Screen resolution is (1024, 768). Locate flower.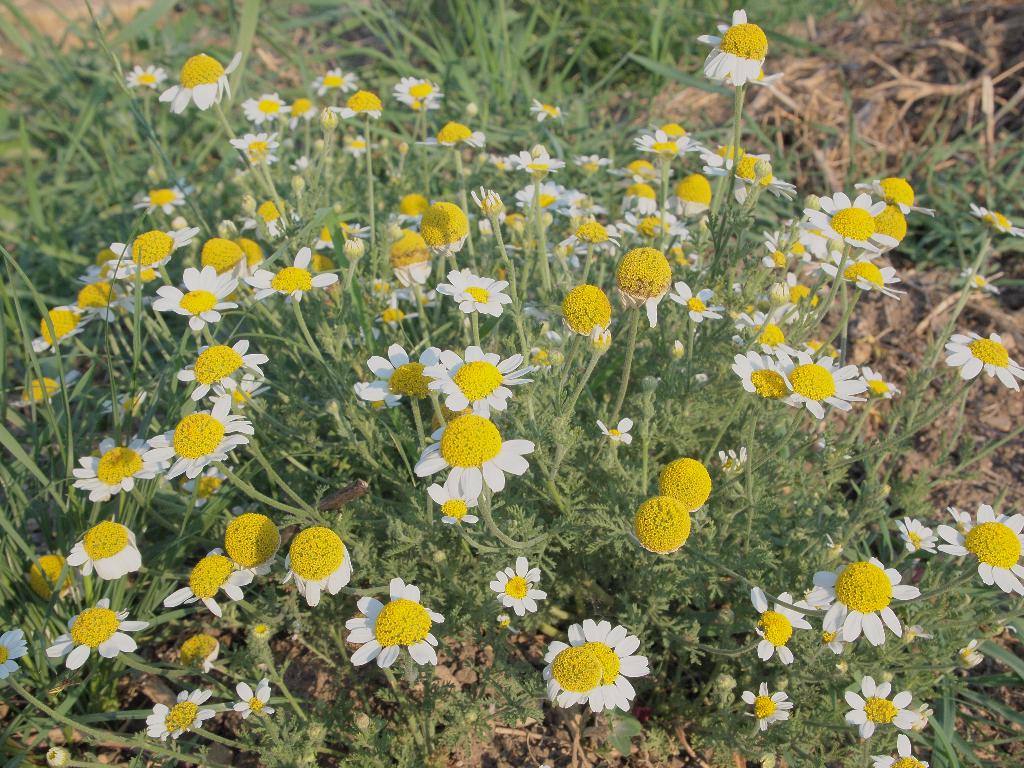
region(532, 100, 567, 125).
